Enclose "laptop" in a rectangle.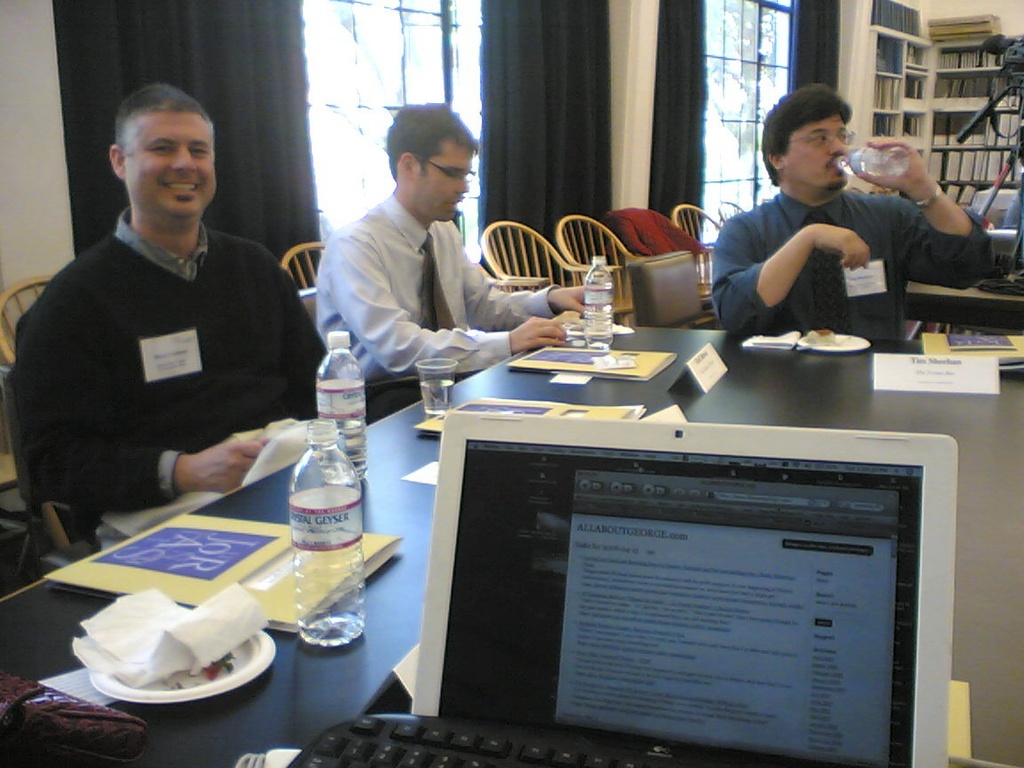
401,410,956,767.
